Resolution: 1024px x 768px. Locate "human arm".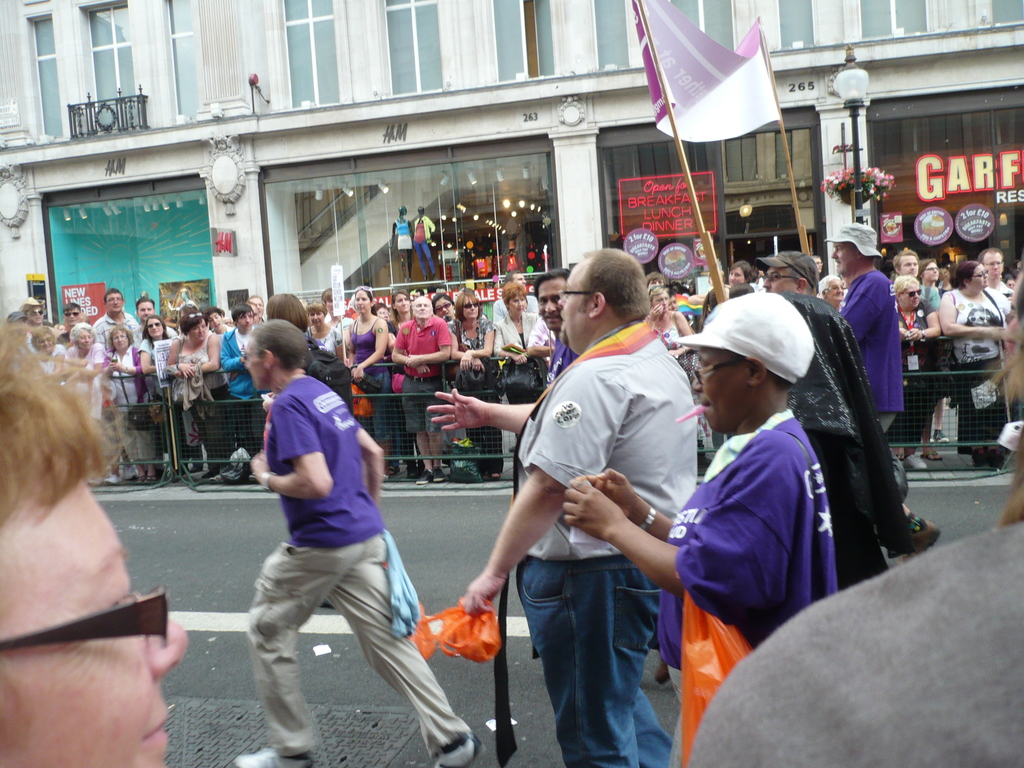
<bbox>407, 221, 418, 256</bbox>.
